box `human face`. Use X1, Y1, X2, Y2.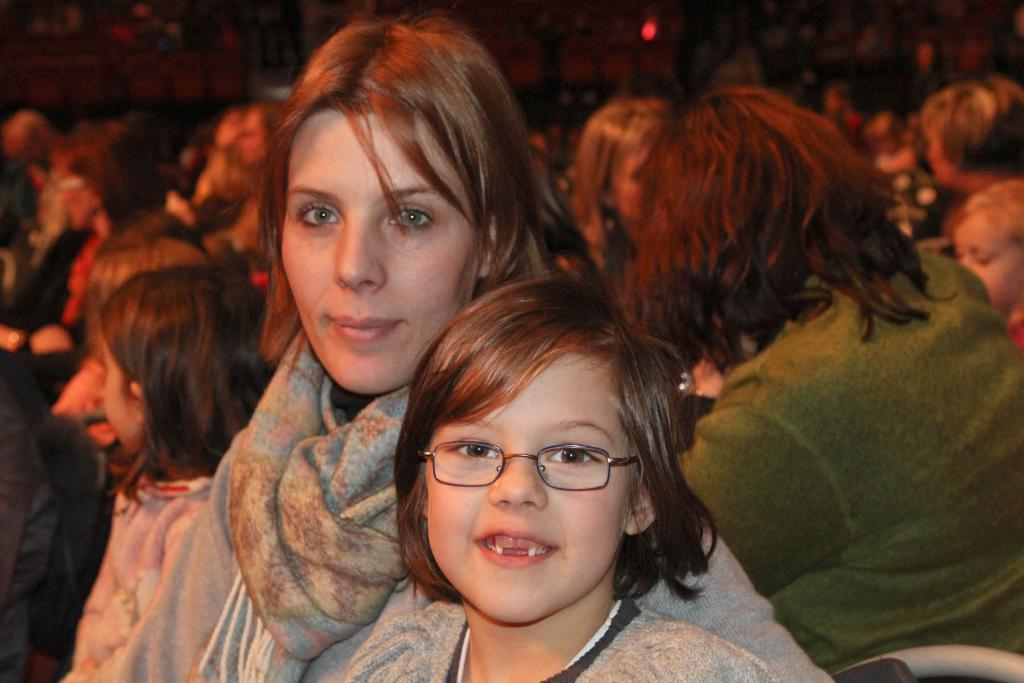
215, 113, 235, 148.
